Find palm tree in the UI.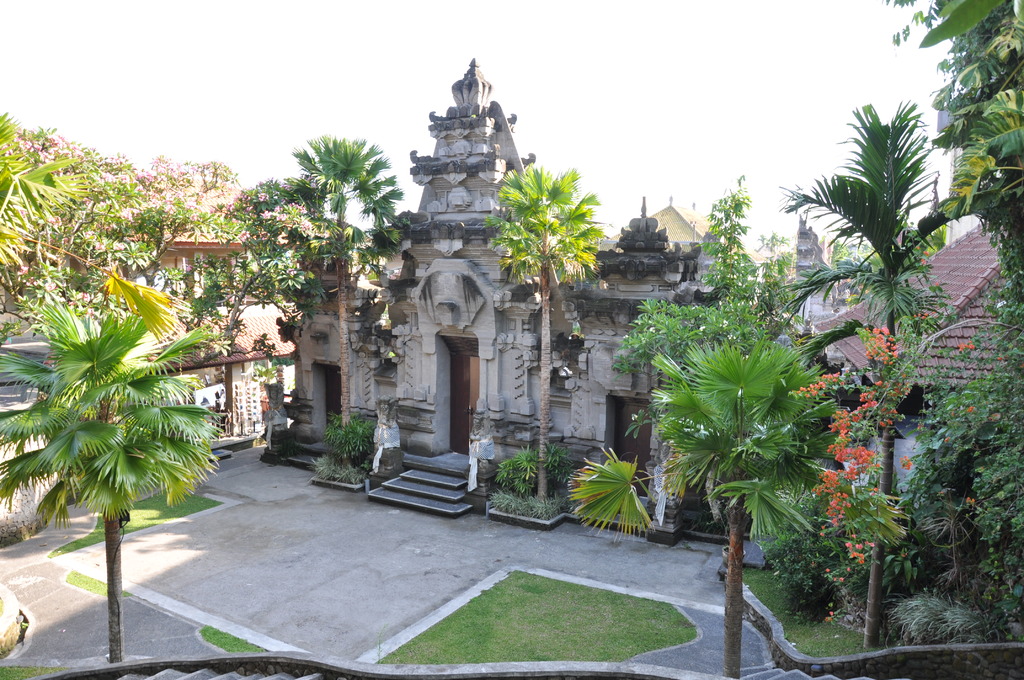
UI element at <bbox>28, 294, 190, 604</bbox>.
